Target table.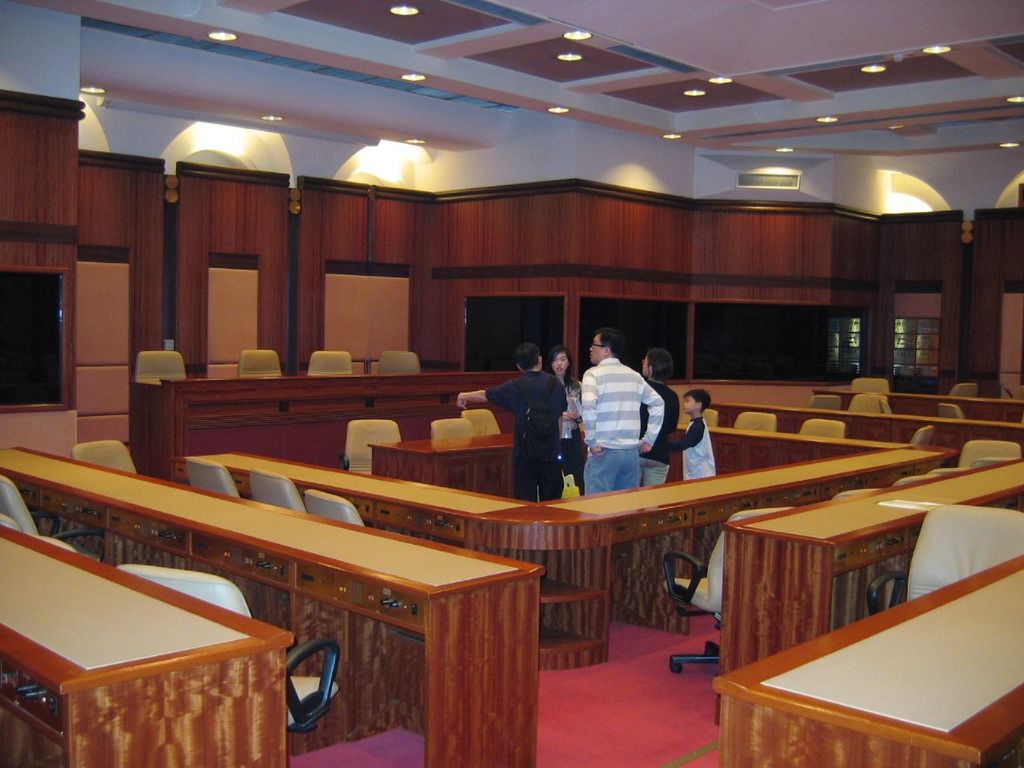
Target region: pyautogui.locateOnScreen(136, 371, 526, 474).
